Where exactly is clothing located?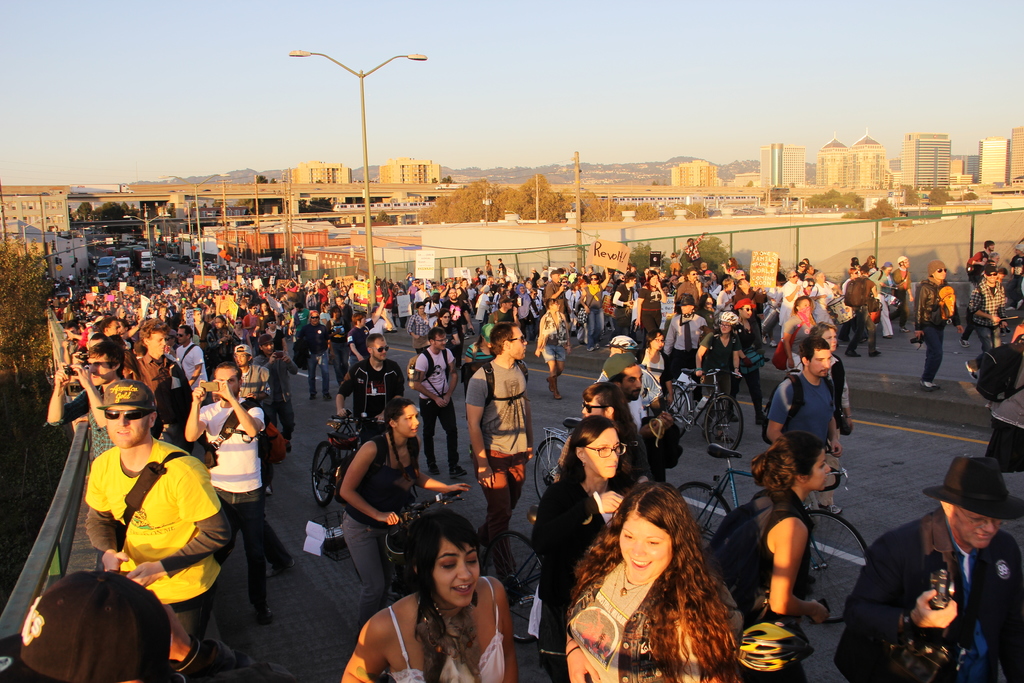
Its bounding box is (467, 358, 545, 552).
